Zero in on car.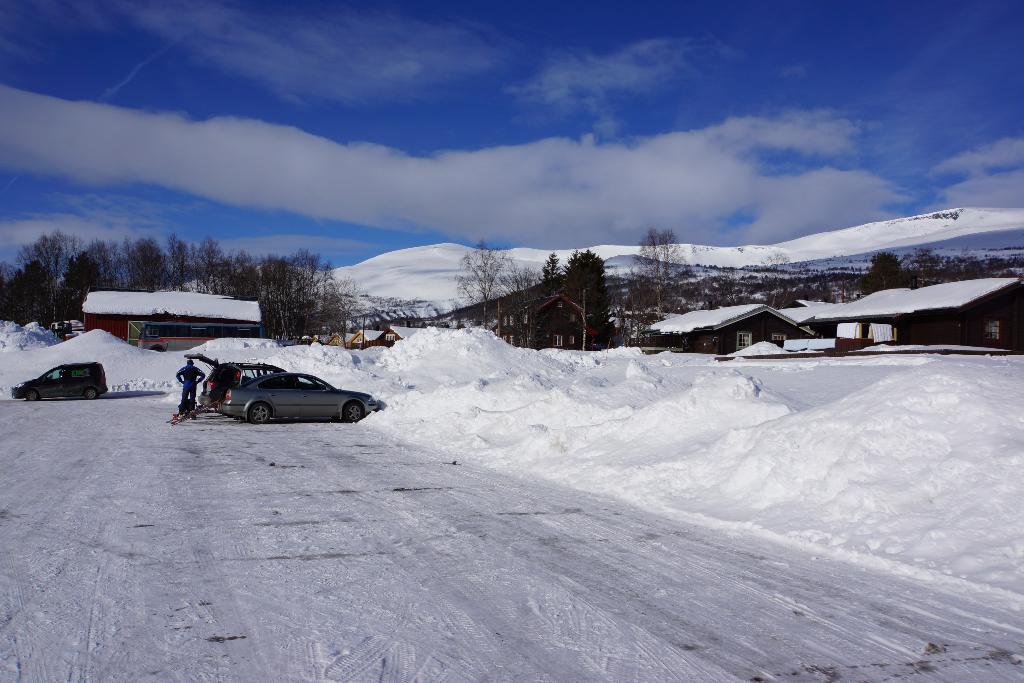
Zeroed in: [184,352,289,409].
